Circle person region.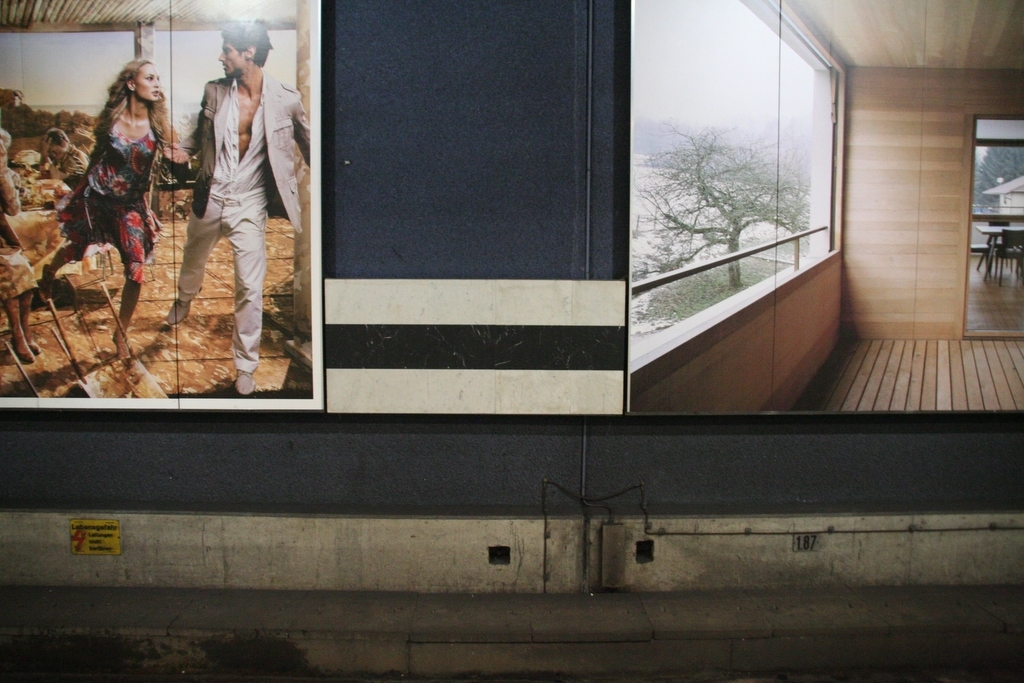
Region: box(71, 55, 162, 327).
